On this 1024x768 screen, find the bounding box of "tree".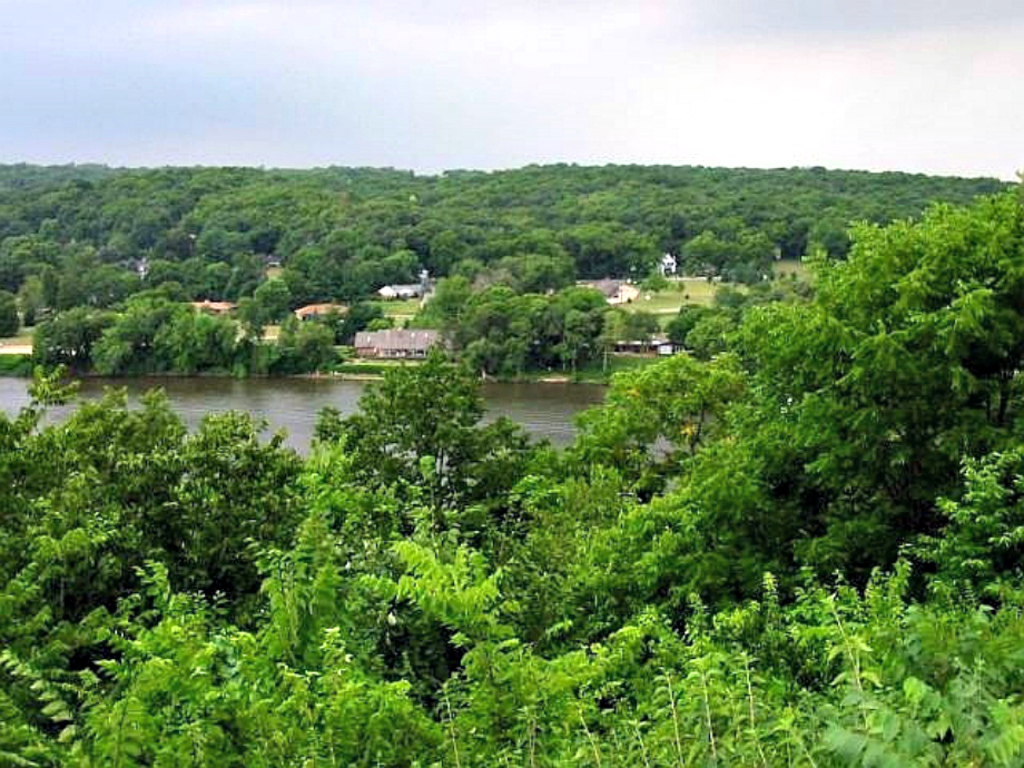
Bounding box: x1=687, y1=315, x2=754, y2=364.
